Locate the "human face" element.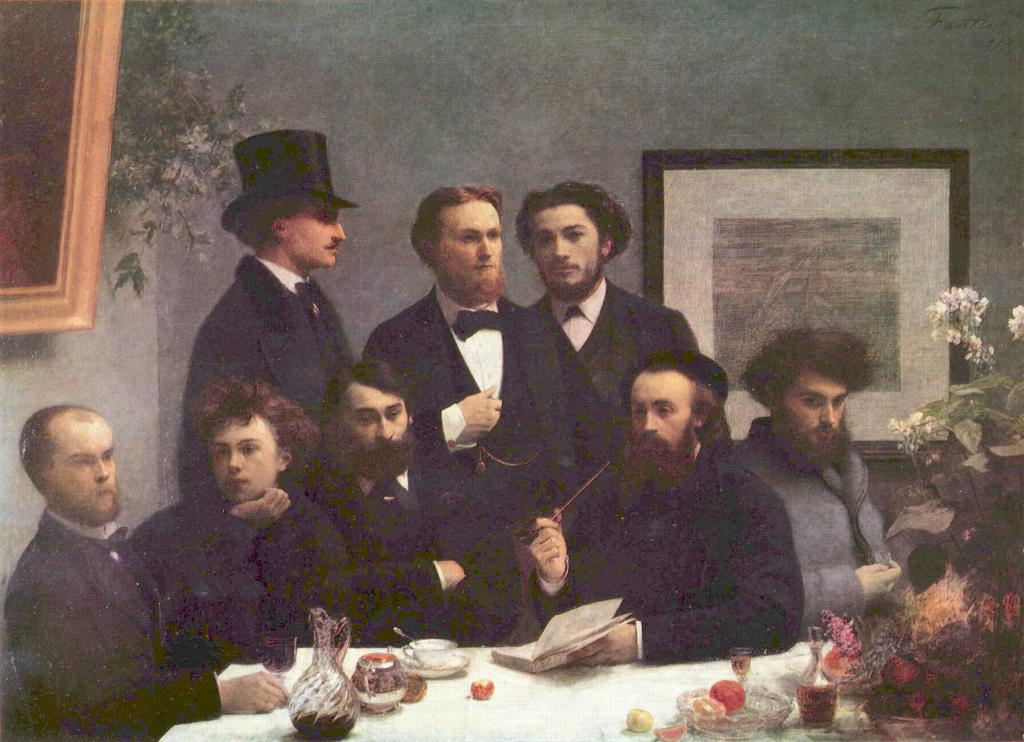
Element bbox: [left=783, top=373, right=847, bottom=440].
